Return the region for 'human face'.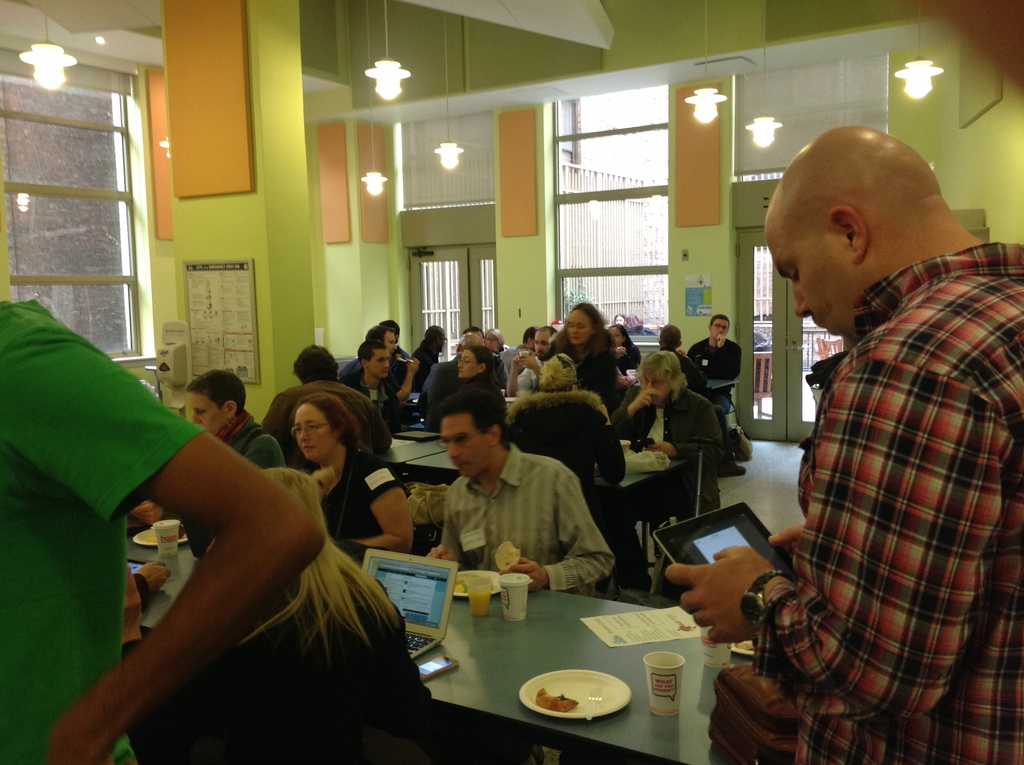
left=616, top=315, right=625, bottom=325.
